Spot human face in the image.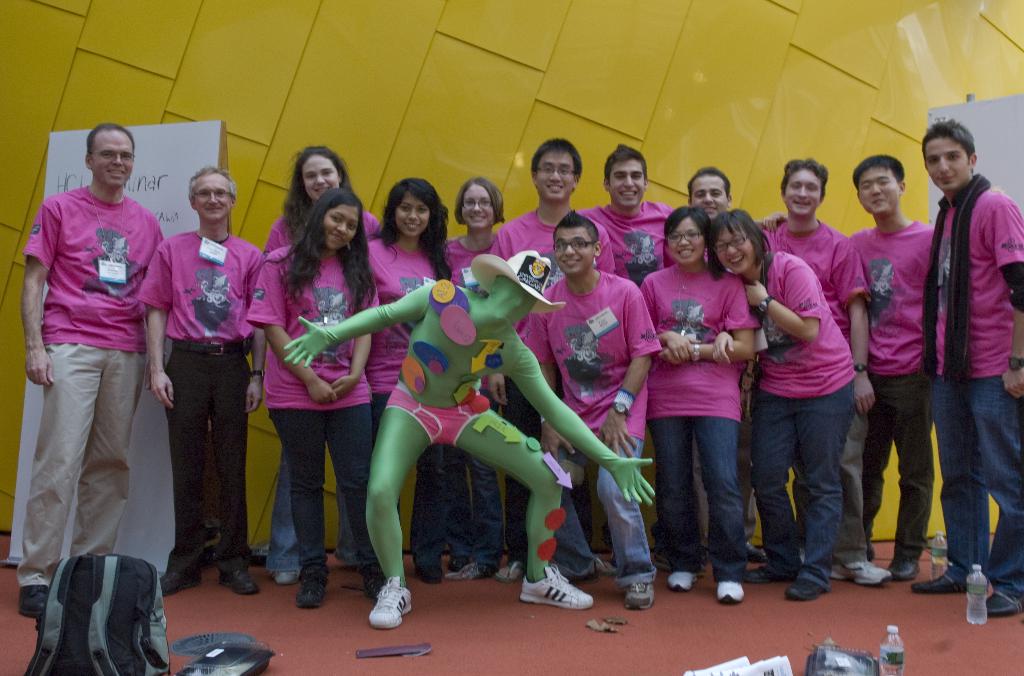
human face found at {"x1": 612, "y1": 156, "x2": 651, "y2": 207}.
